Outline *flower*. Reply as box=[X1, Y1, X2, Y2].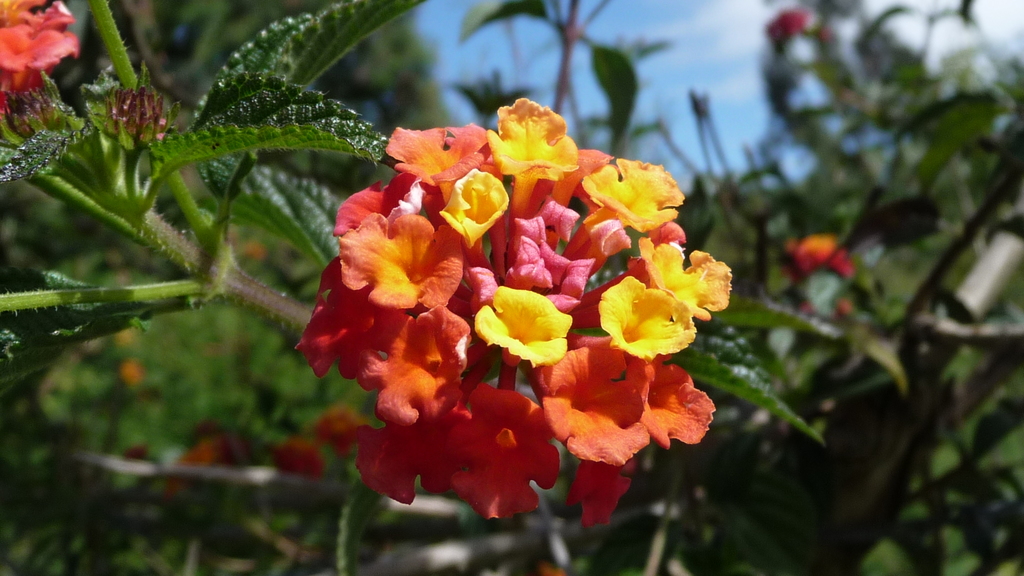
box=[0, 0, 89, 125].
